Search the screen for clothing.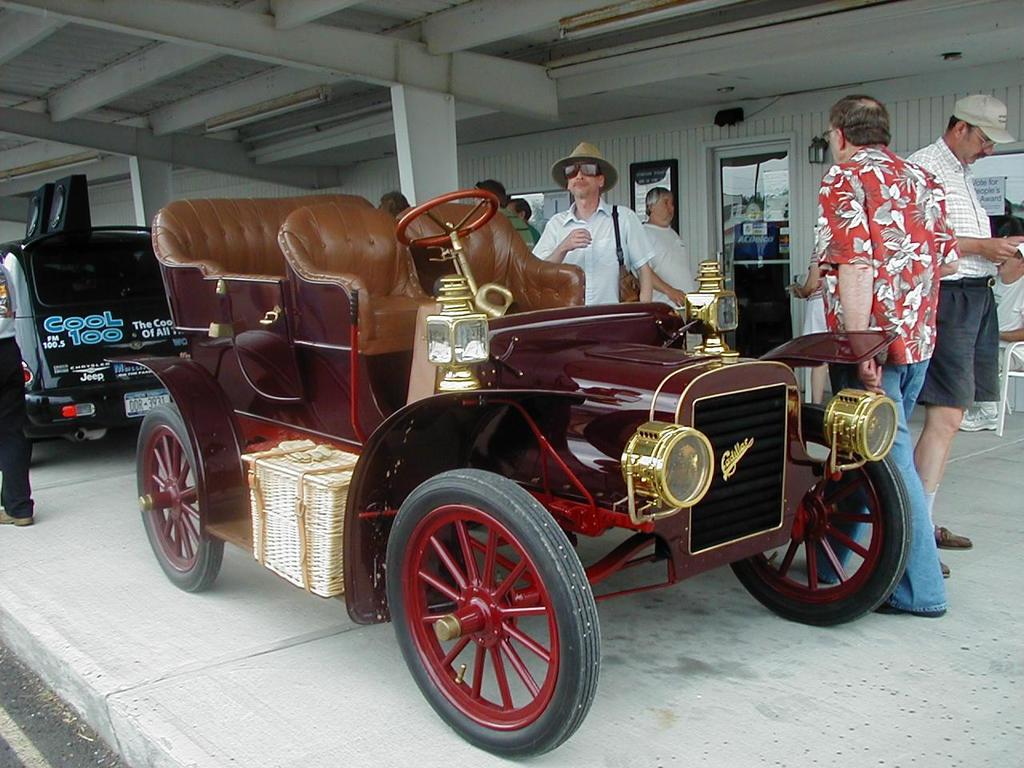
Found at left=796, top=250, right=822, bottom=332.
